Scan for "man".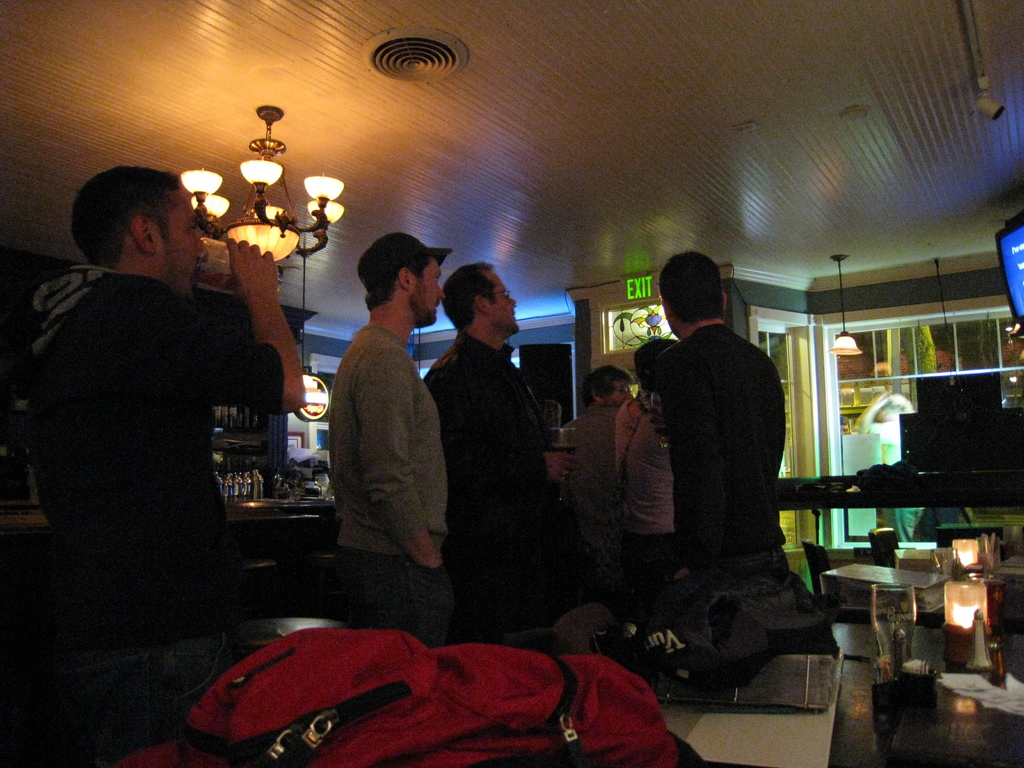
Scan result: 649,253,797,692.
